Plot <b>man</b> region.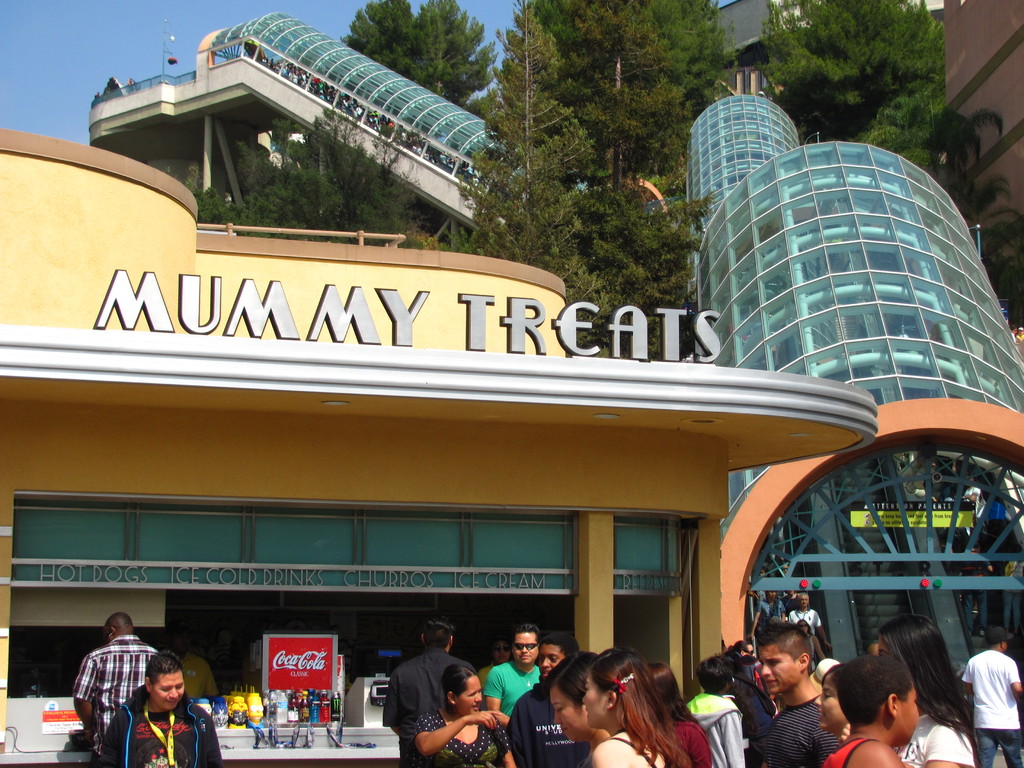
Plotted at {"x1": 74, "y1": 611, "x2": 157, "y2": 767}.
